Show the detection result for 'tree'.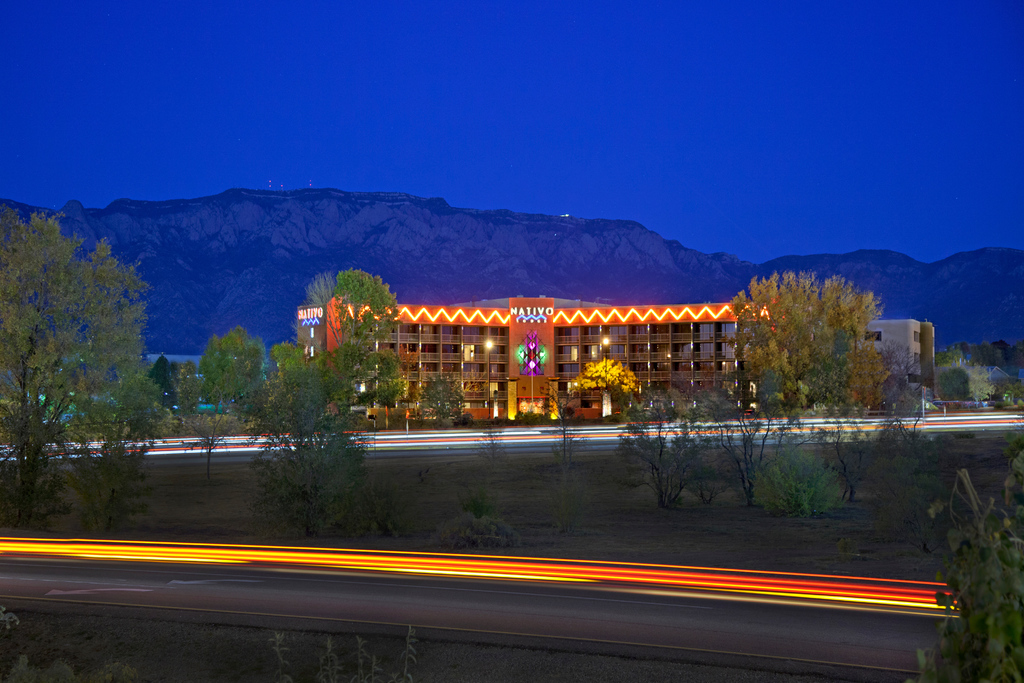
[left=245, top=260, right=418, bottom=572].
